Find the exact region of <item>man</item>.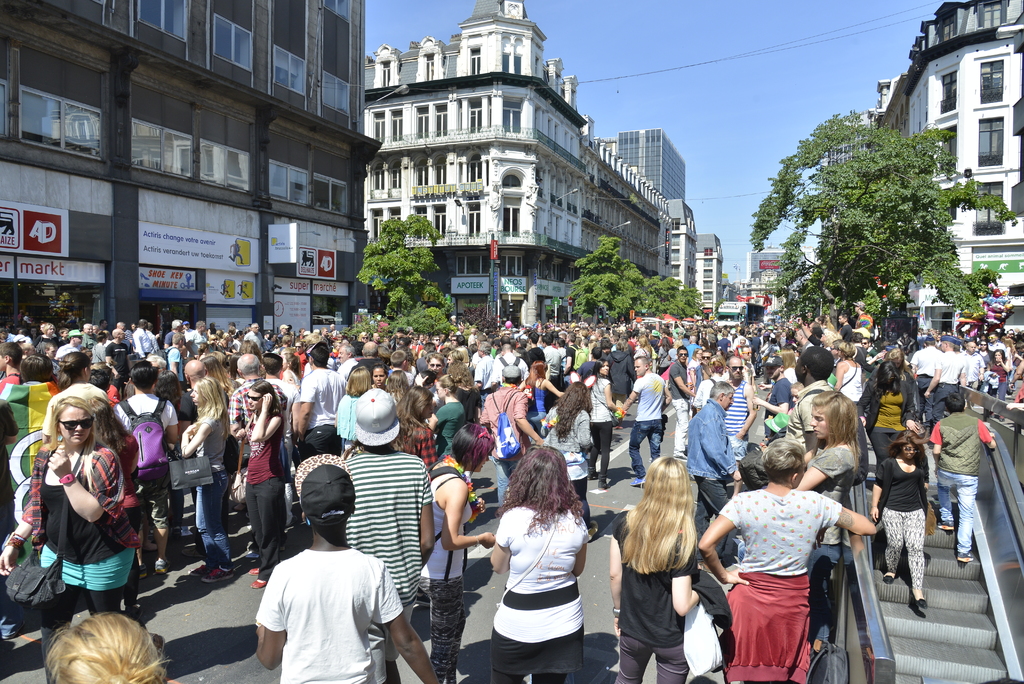
Exact region: <bbox>56, 330, 84, 358</bbox>.
